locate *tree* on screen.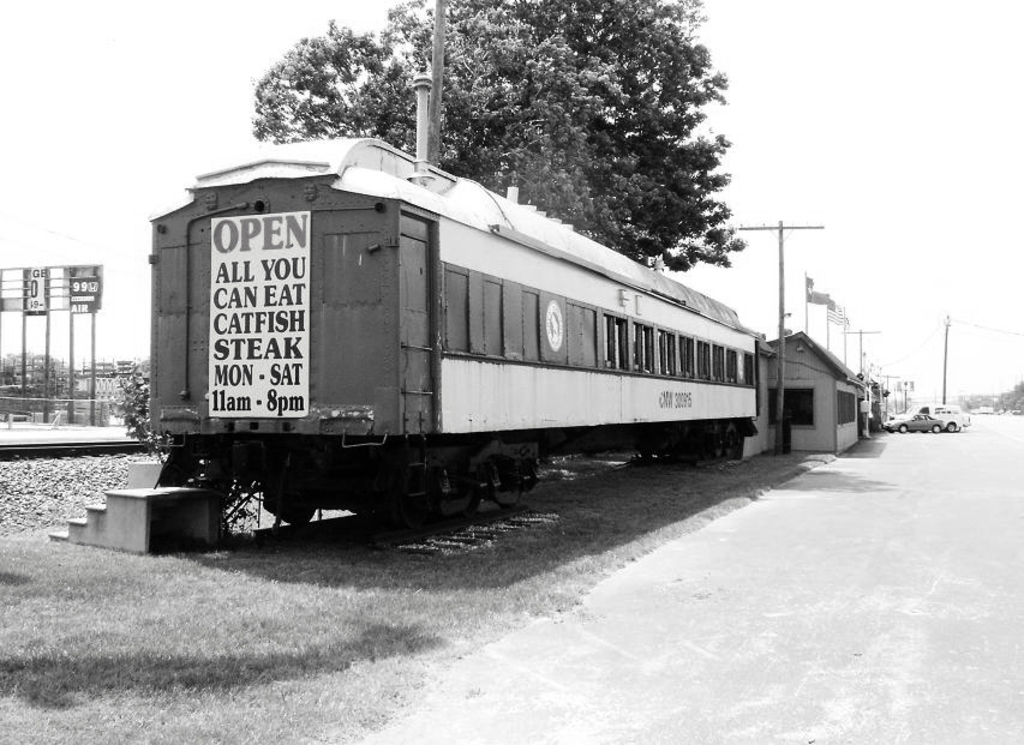
On screen at bbox=[244, 0, 754, 281].
